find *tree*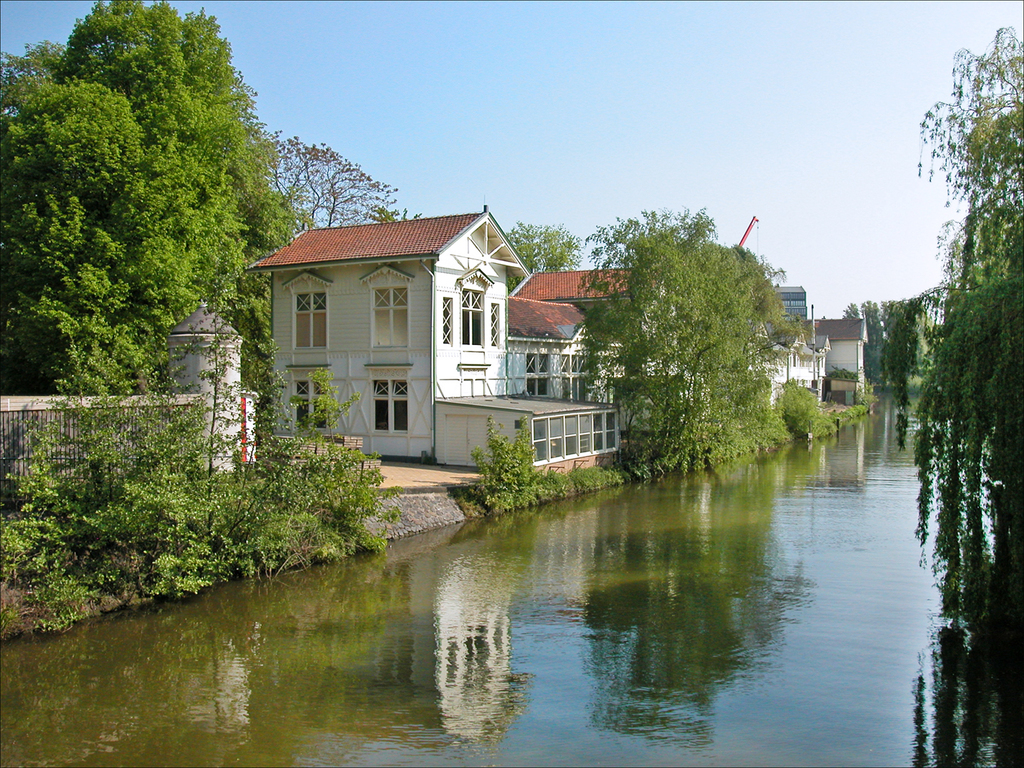
[x1=233, y1=71, x2=416, y2=229]
